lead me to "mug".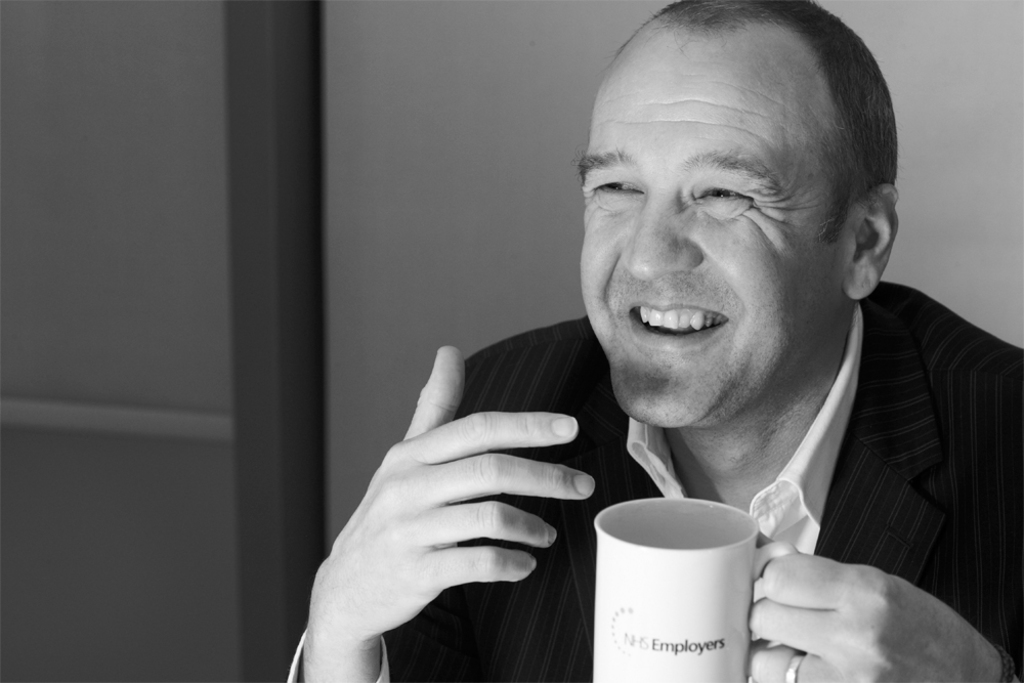
Lead to bbox=[595, 499, 804, 682].
